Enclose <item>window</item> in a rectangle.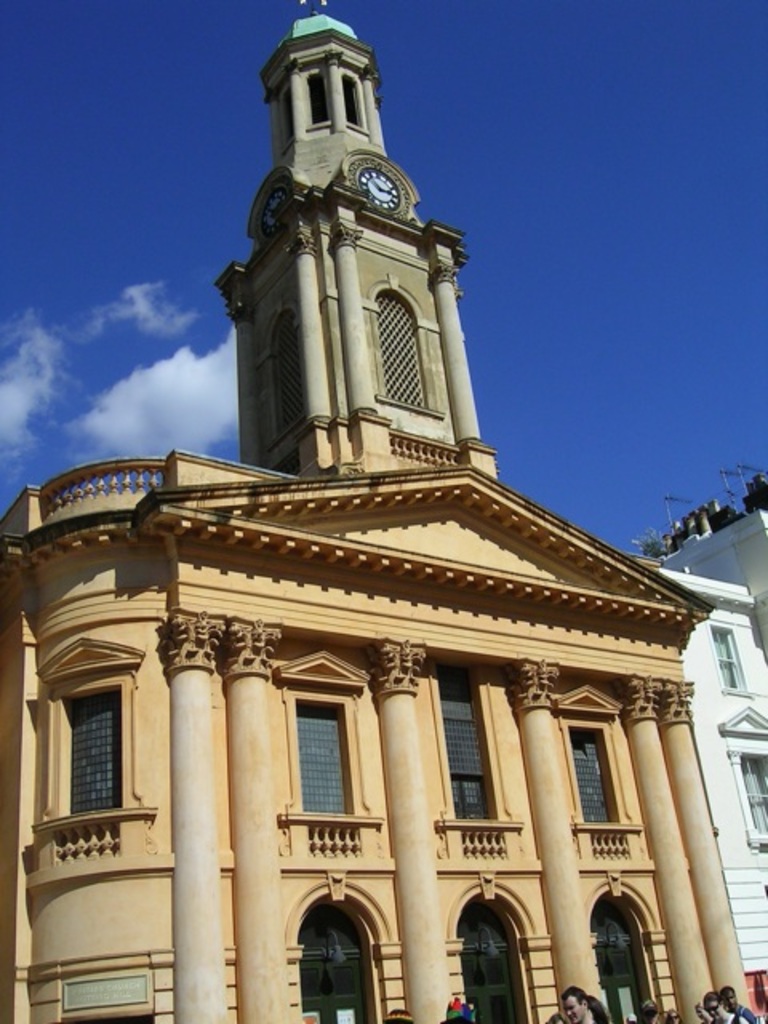
region(426, 667, 523, 861).
